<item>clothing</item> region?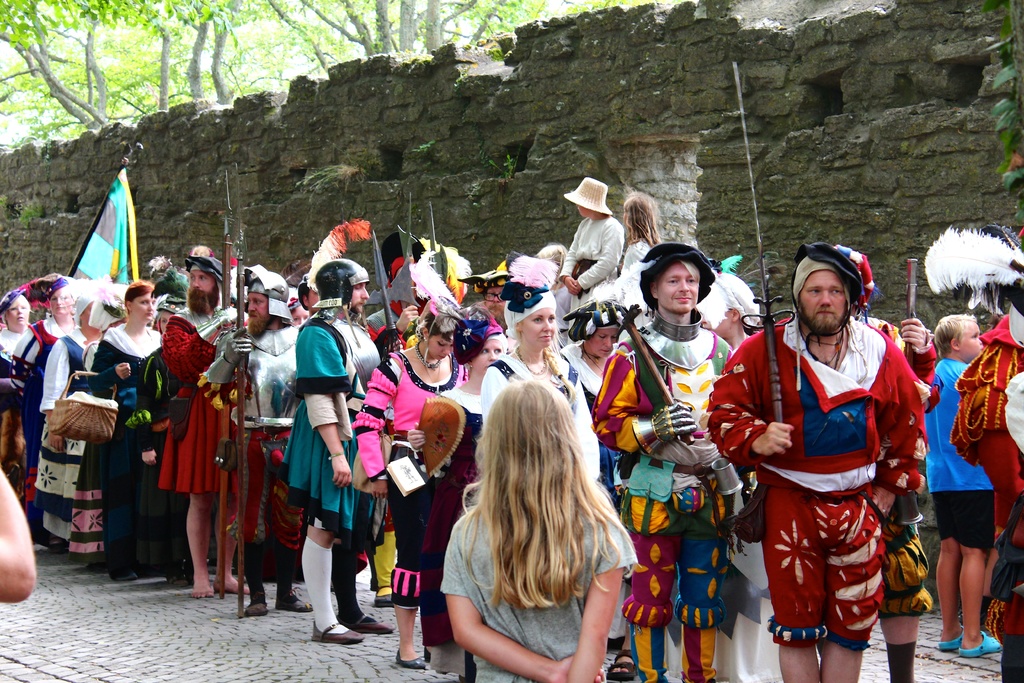
417, 378, 493, 647
